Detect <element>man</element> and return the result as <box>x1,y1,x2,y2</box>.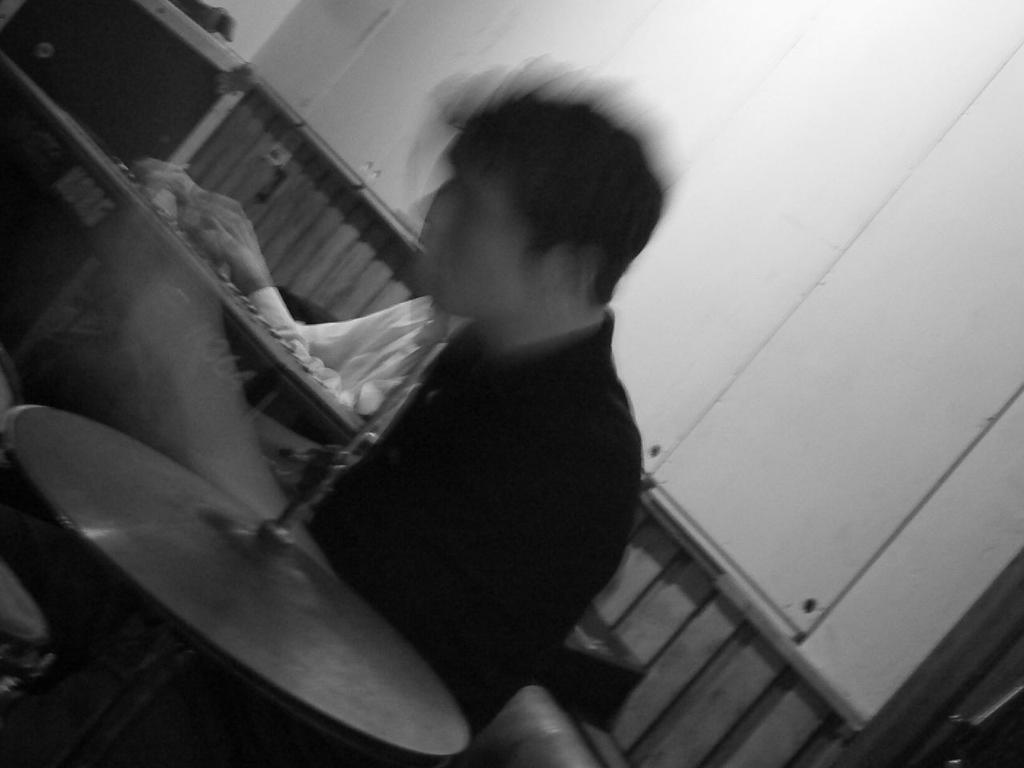
<box>321,37,647,743</box>.
